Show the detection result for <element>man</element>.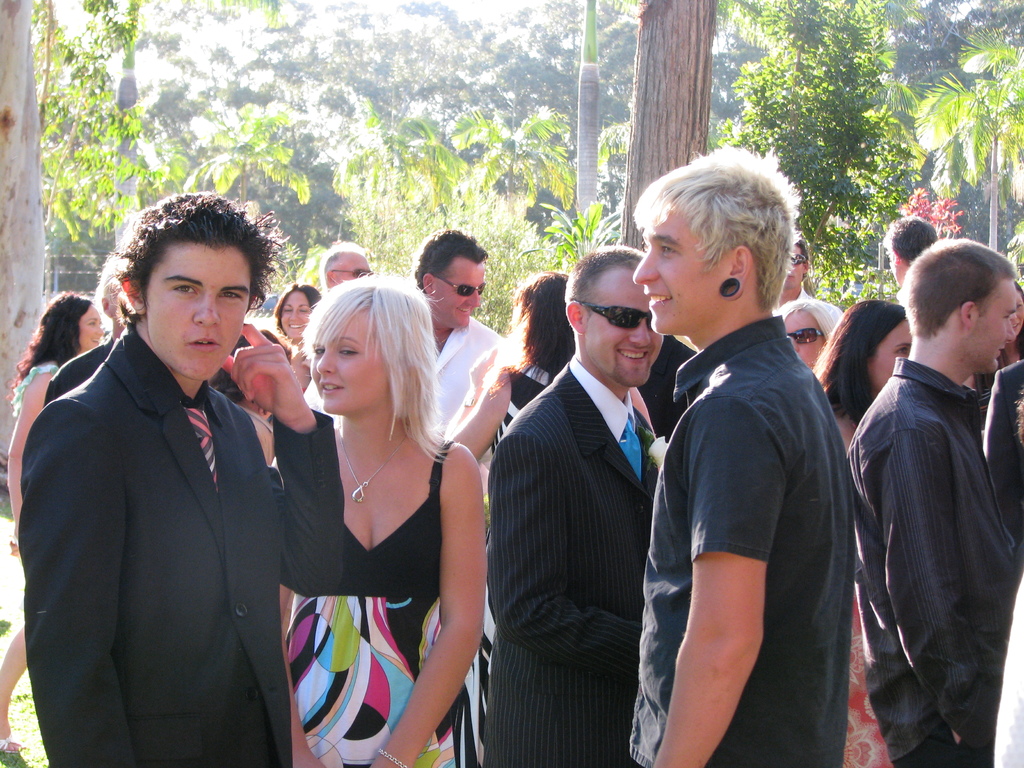
region(488, 241, 666, 767).
